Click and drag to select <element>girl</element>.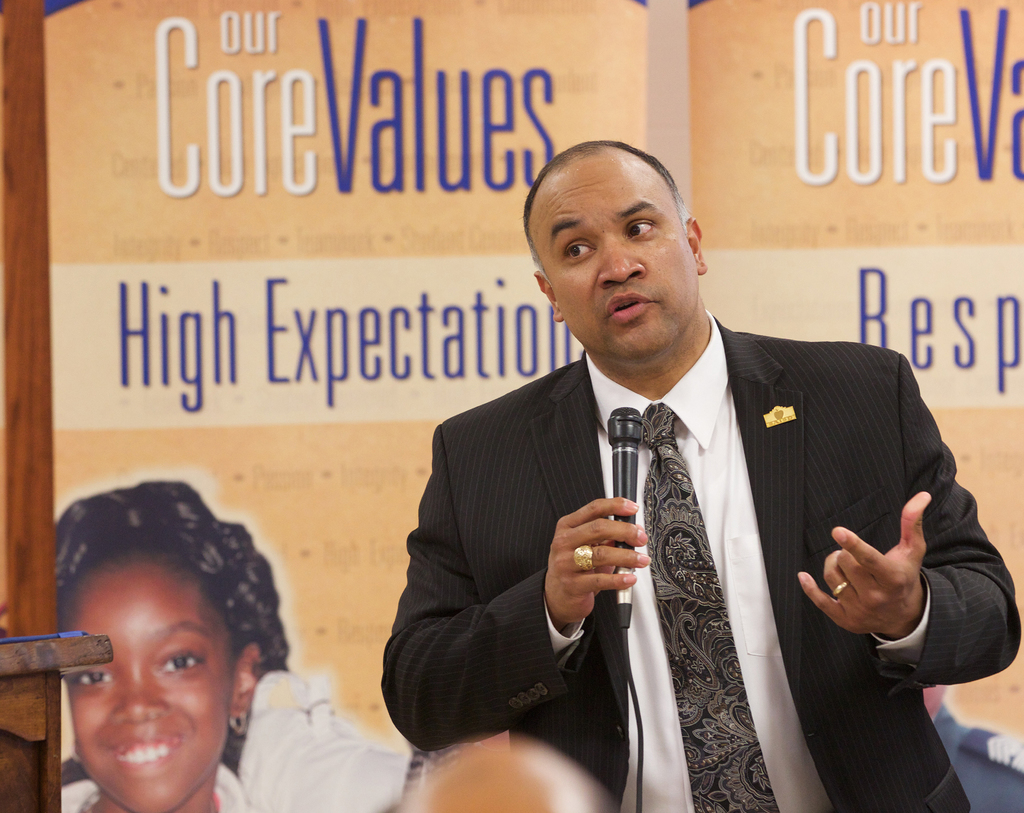
Selection: (left=56, top=485, right=276, bottom=812).
